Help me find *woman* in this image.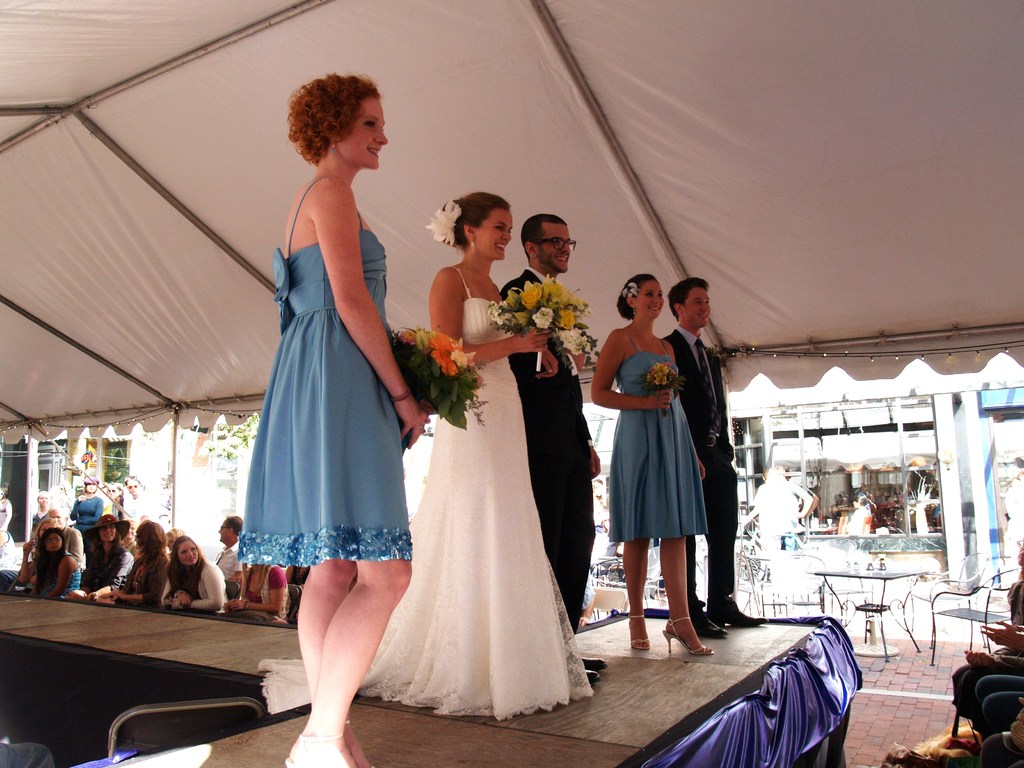
Found it: (left=30, top=492, right=57, bottom=537).
